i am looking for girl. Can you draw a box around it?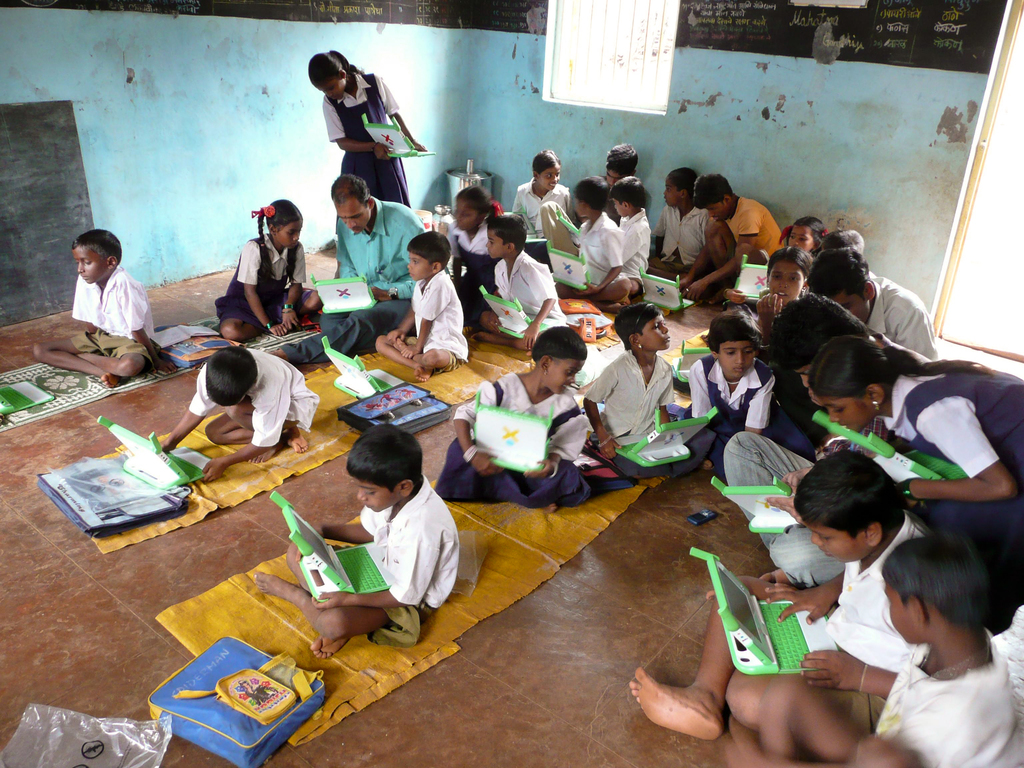
Sure, the bounding box is region(784, 218, 829, 263).
